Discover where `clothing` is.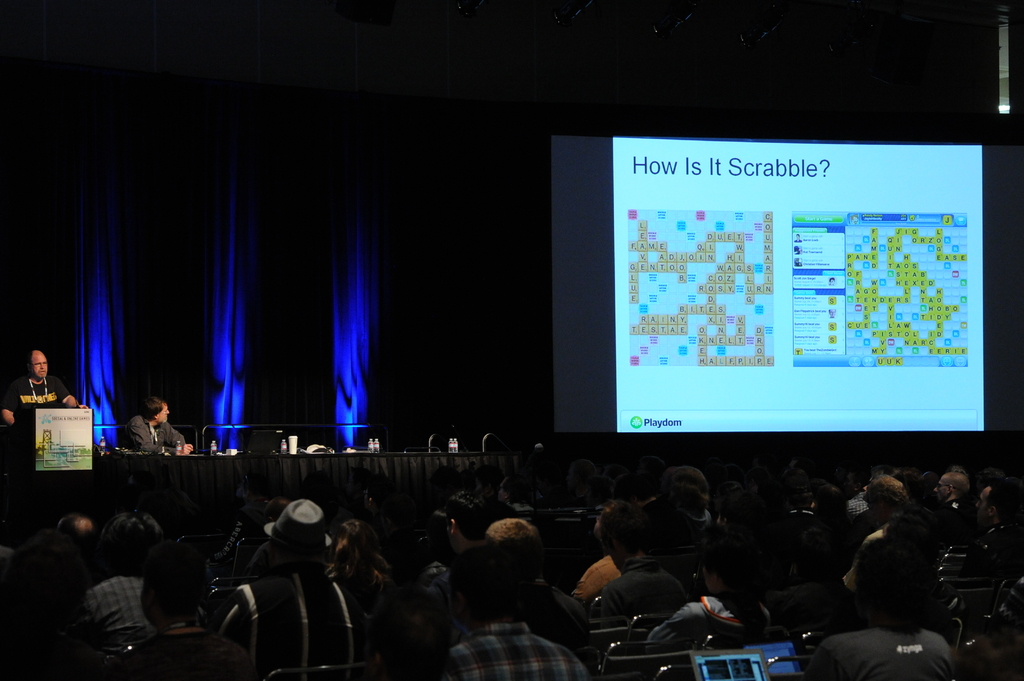
Discovered at bbox=(0, 369, 70, 428).
